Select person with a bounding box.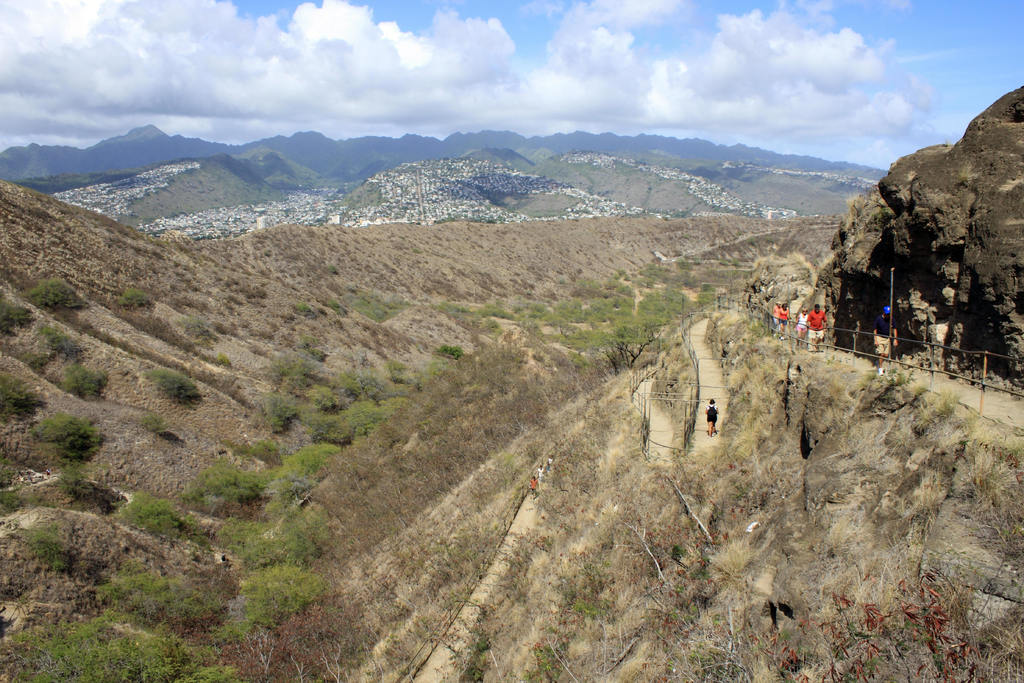
[left=871, top=308, right=897, bottom=377].
